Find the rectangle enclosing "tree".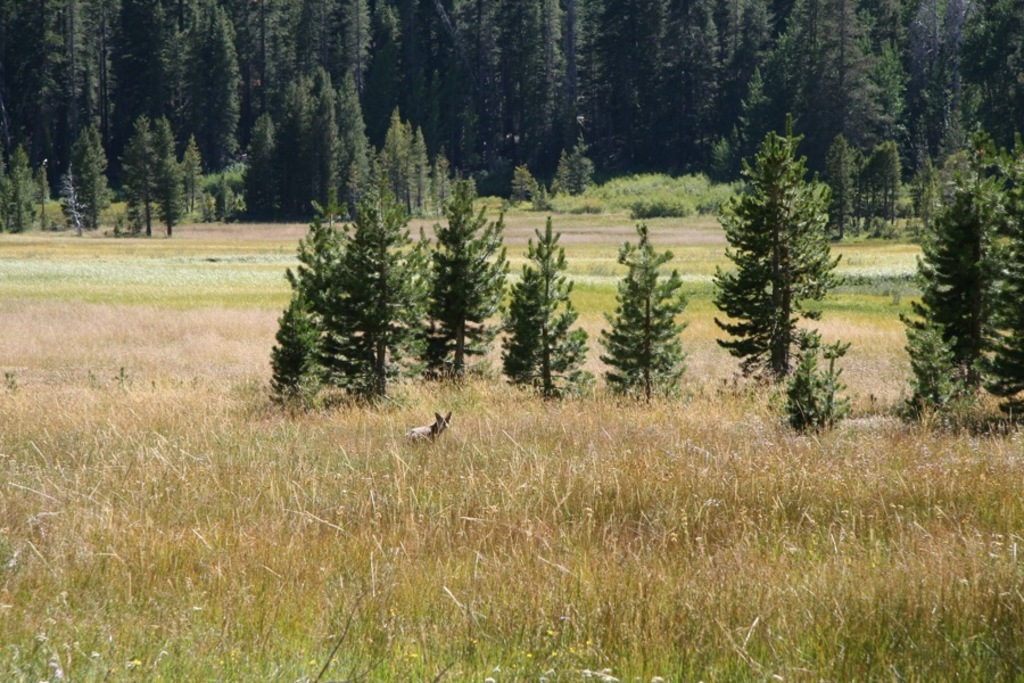
{"x1": 594, "y1": 225, "x2": 695, "y2": 405}.
